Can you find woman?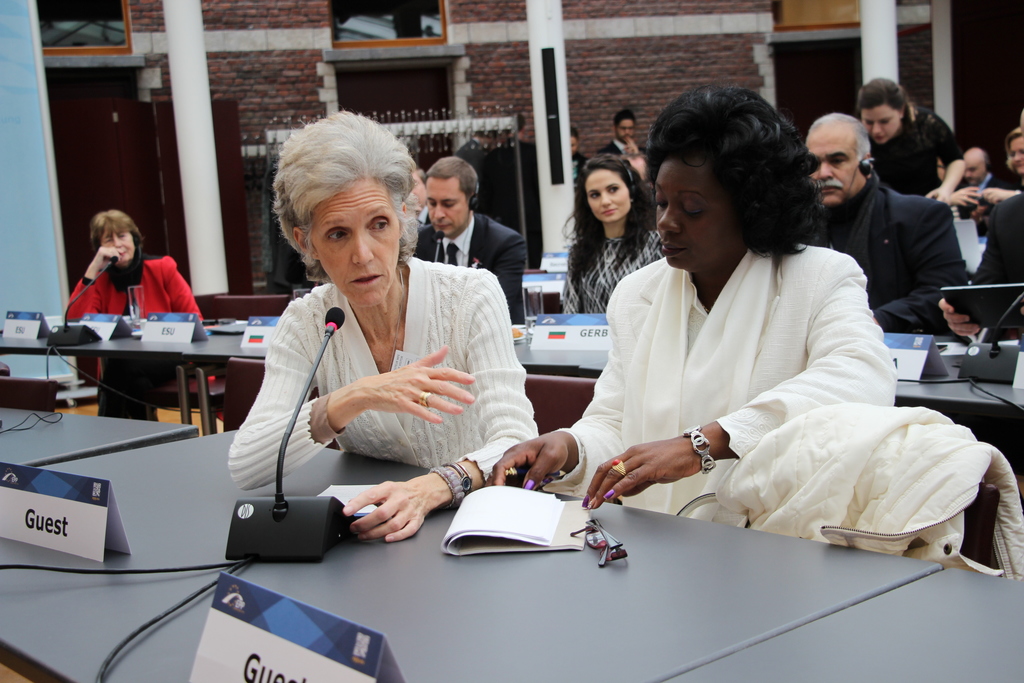
Yes, bounding box: Rect(858, 78, 965, 204).
